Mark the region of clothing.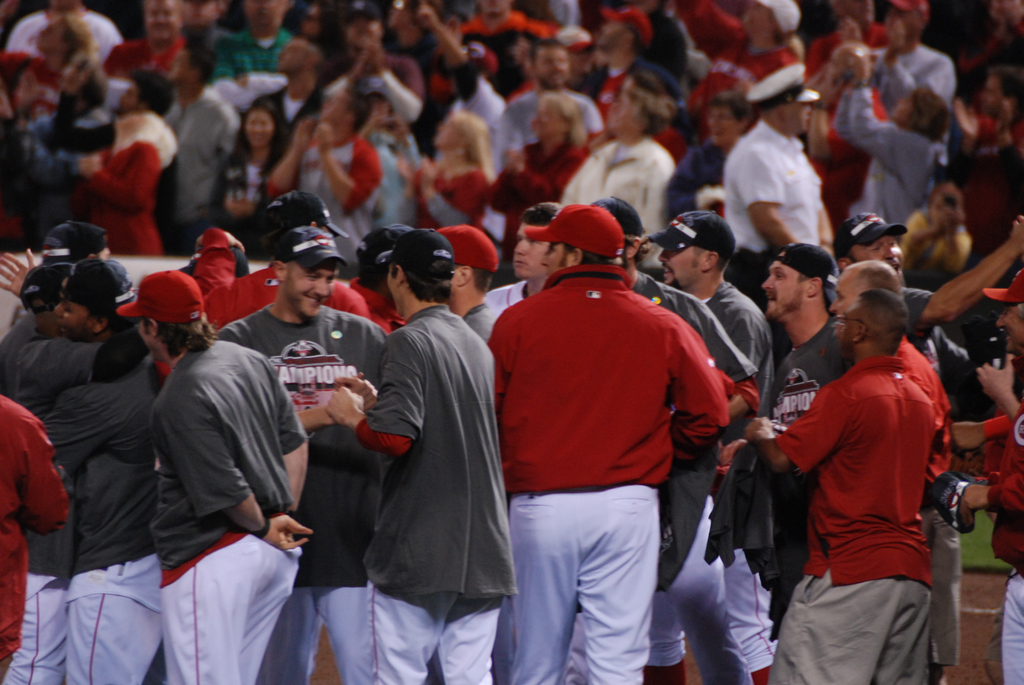
Region: [left=487, top=282, right=525, bottom=317].
